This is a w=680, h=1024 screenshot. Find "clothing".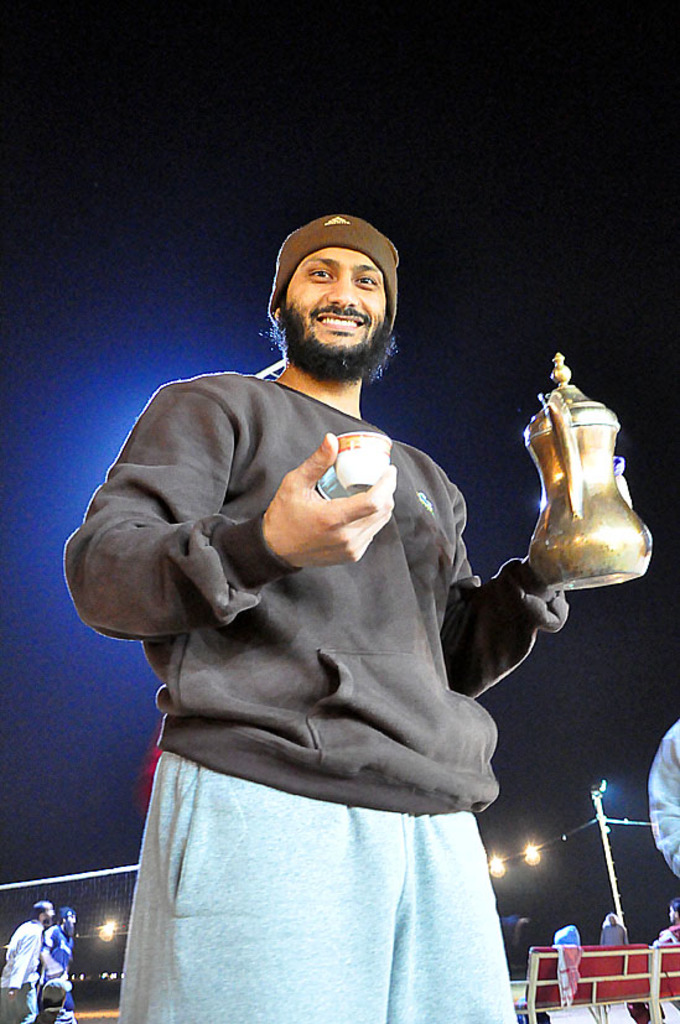
Bounding box: {"left": 73, "top": 384, "right": 572, "bottom": 1023}.
